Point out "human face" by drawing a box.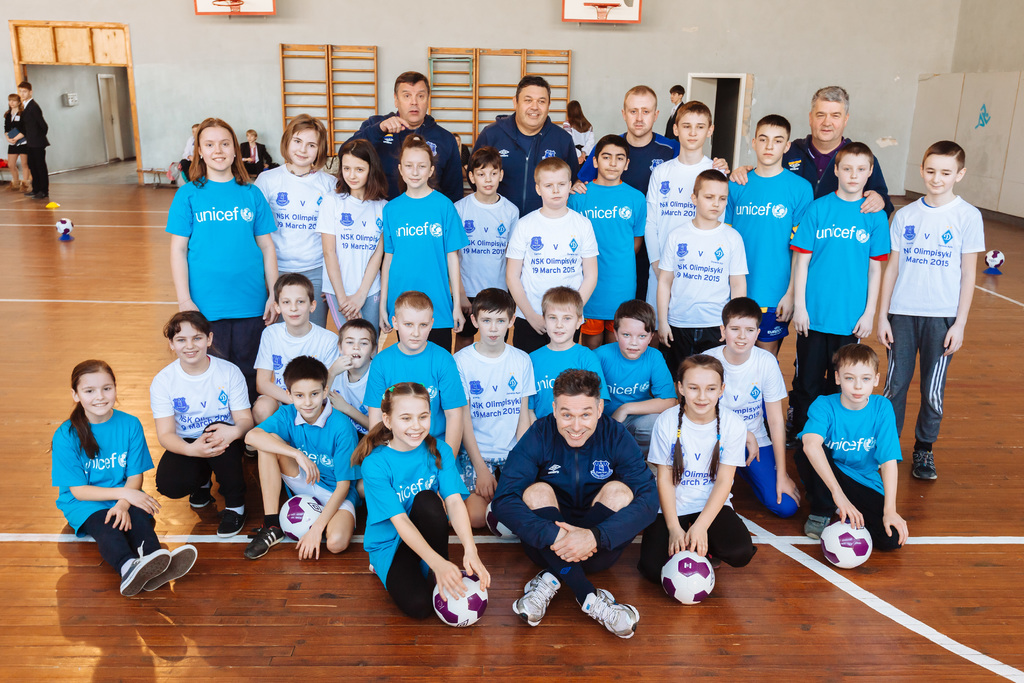
(835, 150, 869, 194).
